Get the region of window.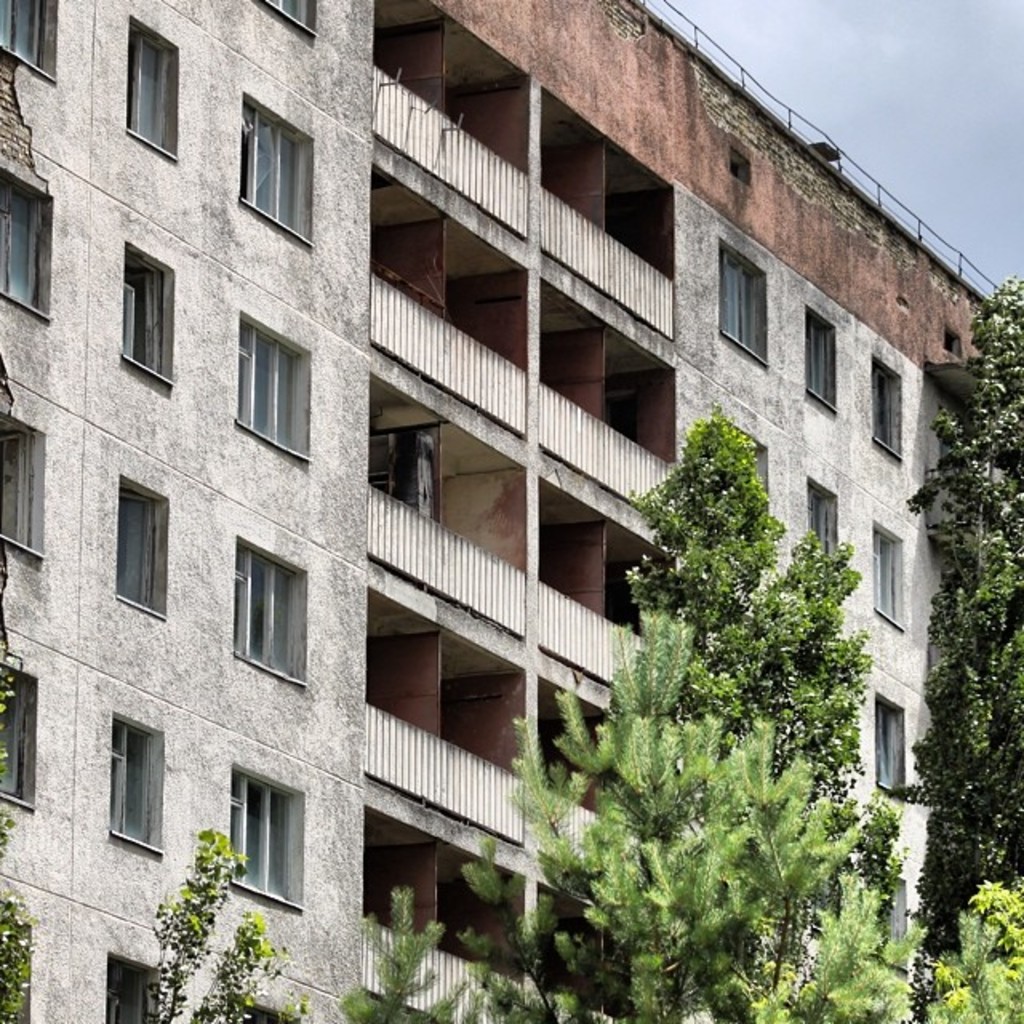
box=[0, 173, 53, 320].
